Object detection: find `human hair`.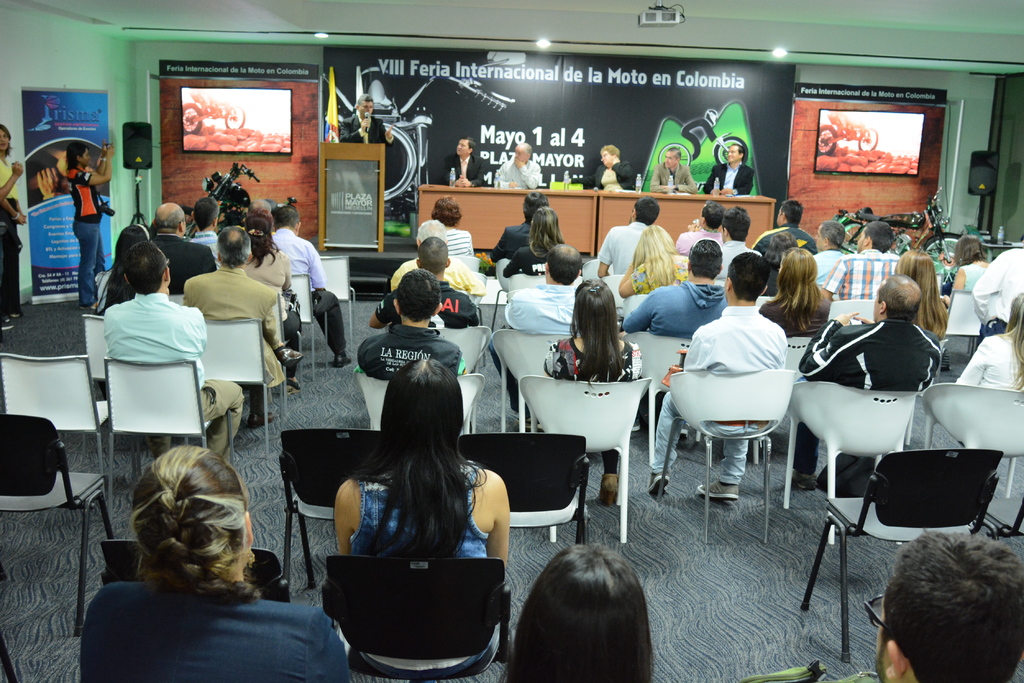
{"left": 732, "top": 141, "right": 746, "bottom": 162}.
